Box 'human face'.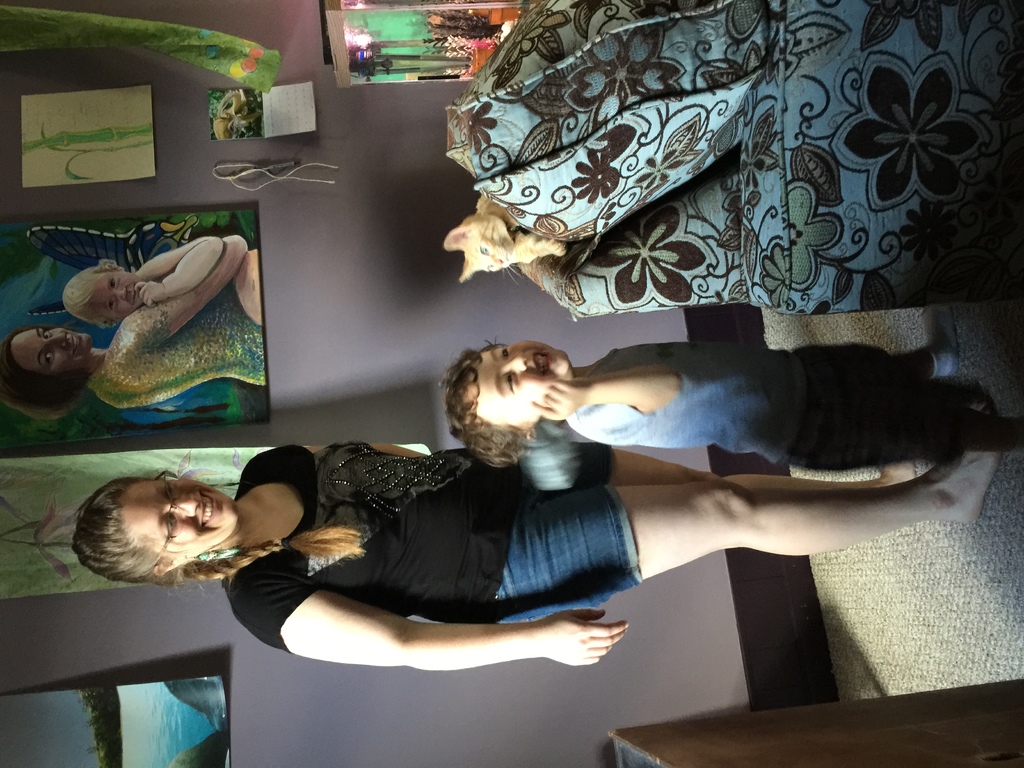
(left=79, top=267, right=145, bottom=324).
